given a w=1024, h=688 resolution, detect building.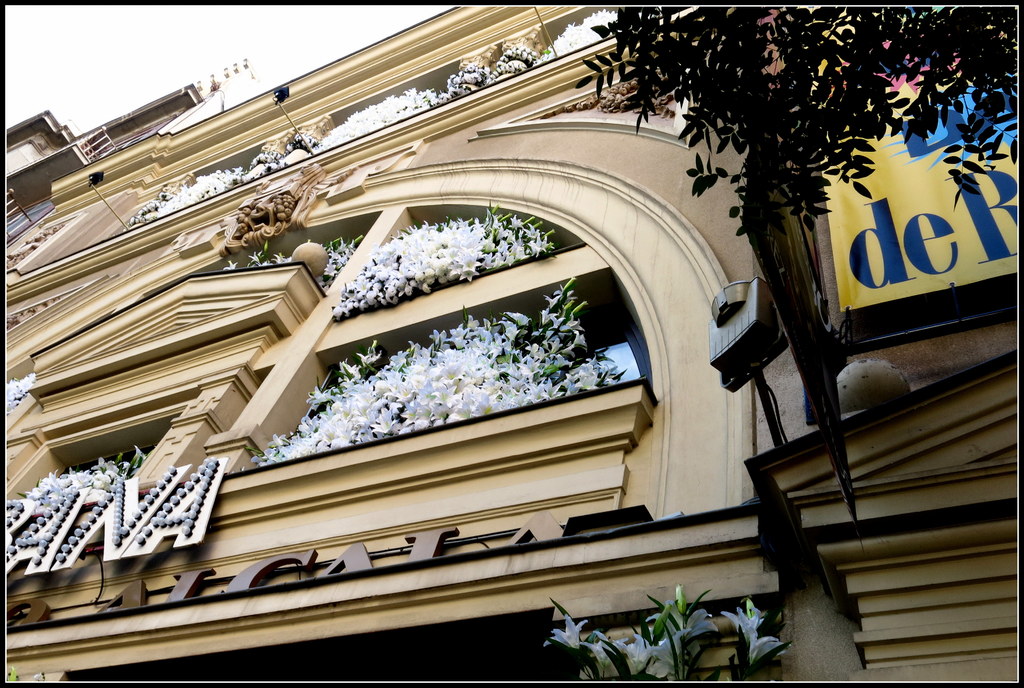
[x1=0, y1=0, x2=1021, y2=687].
